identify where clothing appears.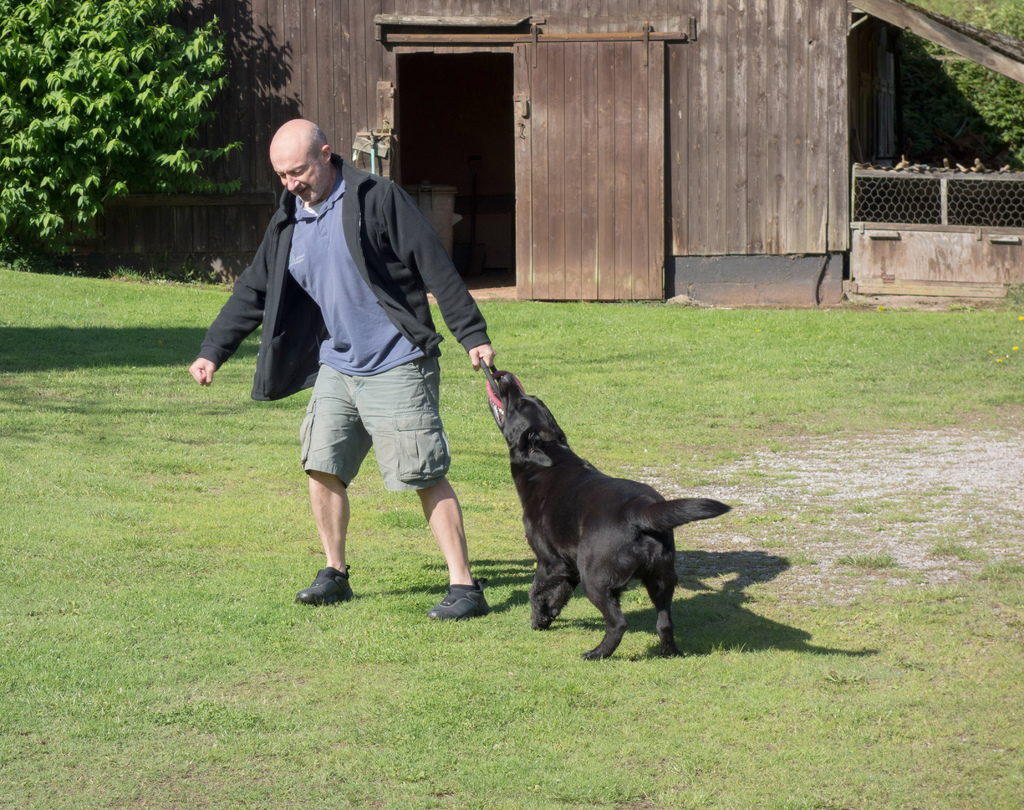
Appears at BBox(213, 144, 490, 433).
